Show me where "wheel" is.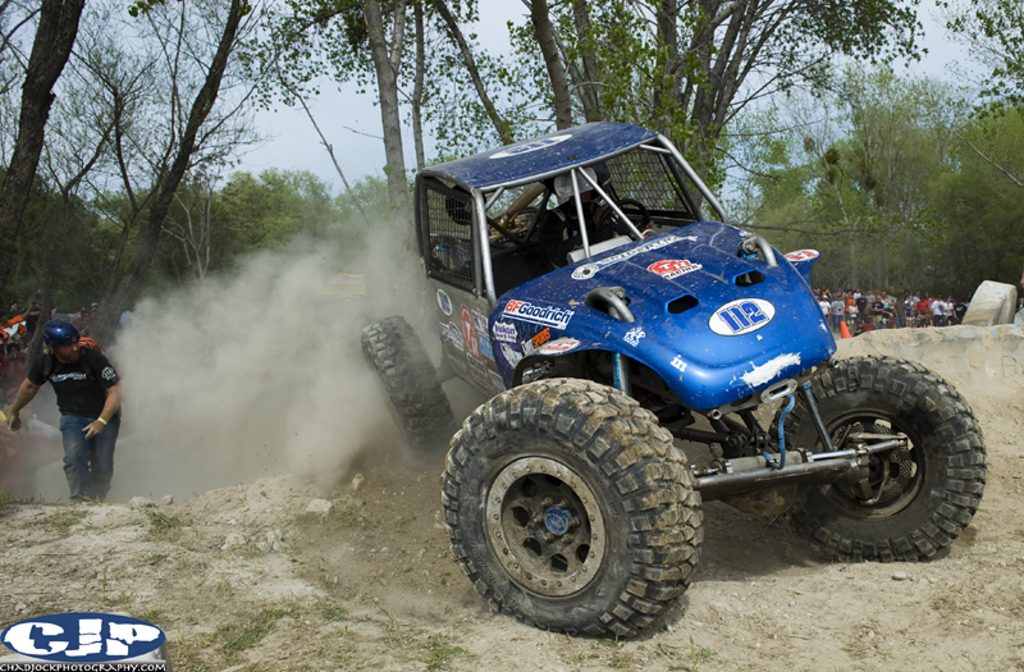
"wheel" is at 596 197 654 234.
